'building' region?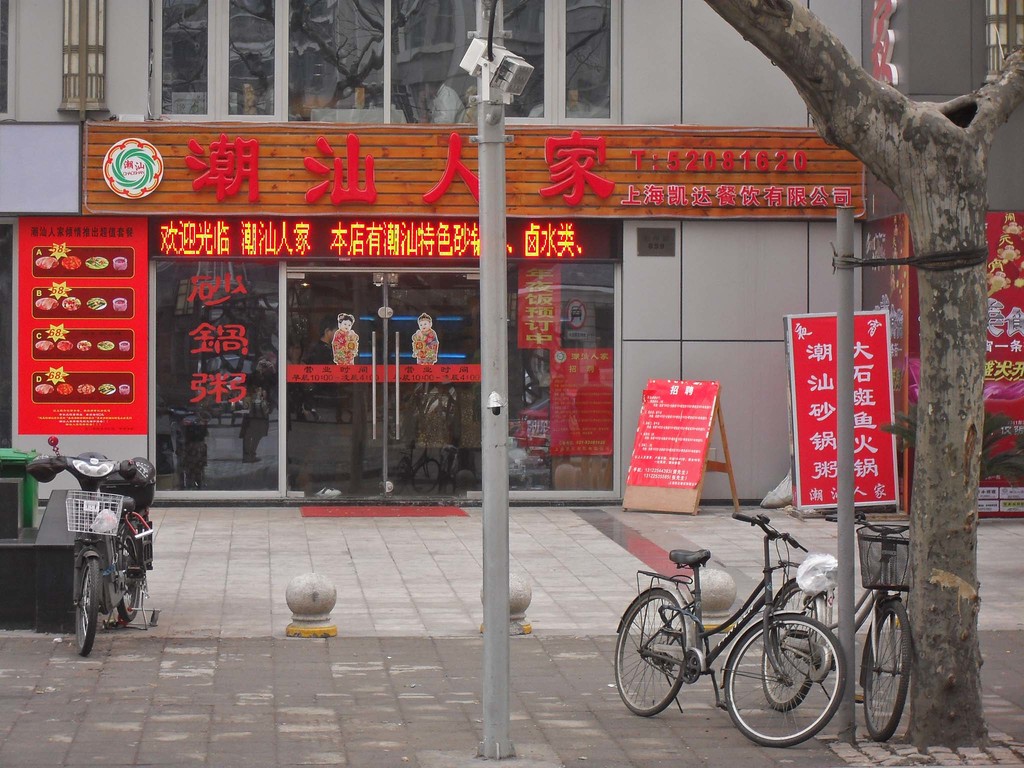
rect(7, 0, 863, 504)
